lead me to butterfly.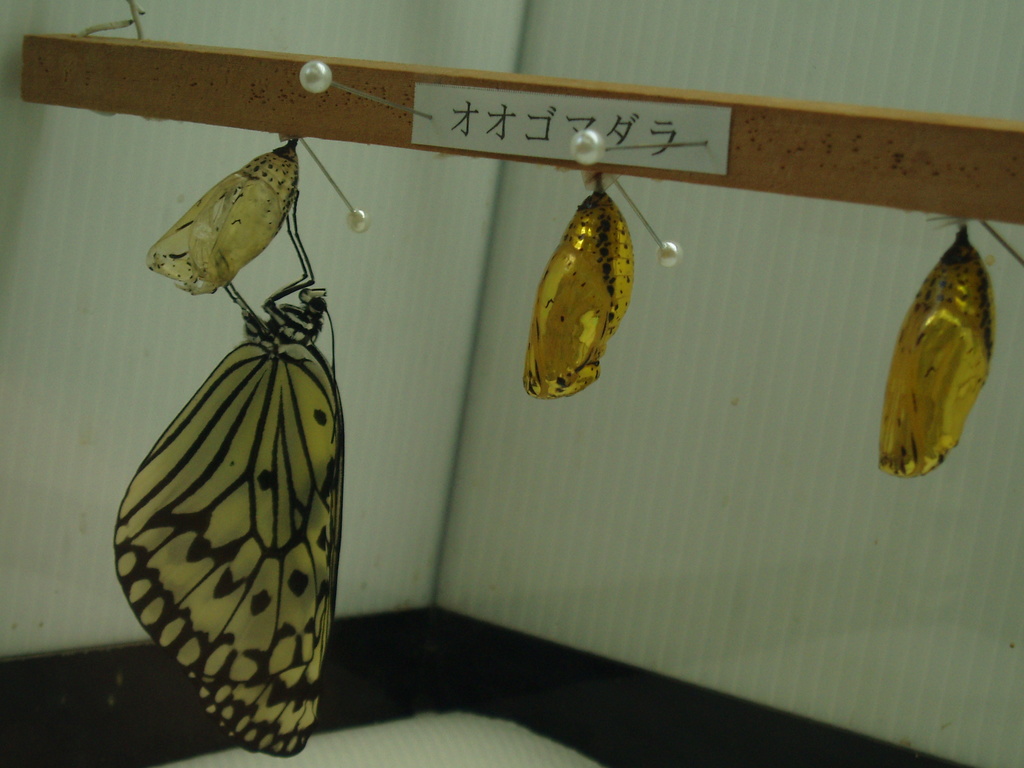
Lead to pyautogui.locateOnScreen(113, 184, 351, 767).
